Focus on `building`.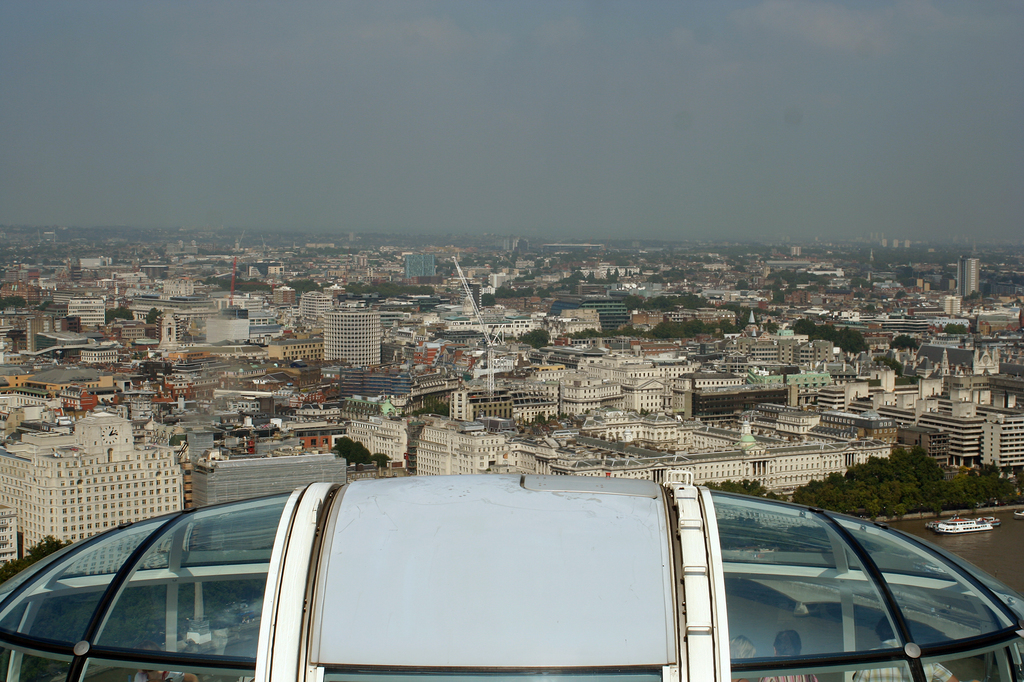
Focused at Rect(320, 305, 382, 369).
